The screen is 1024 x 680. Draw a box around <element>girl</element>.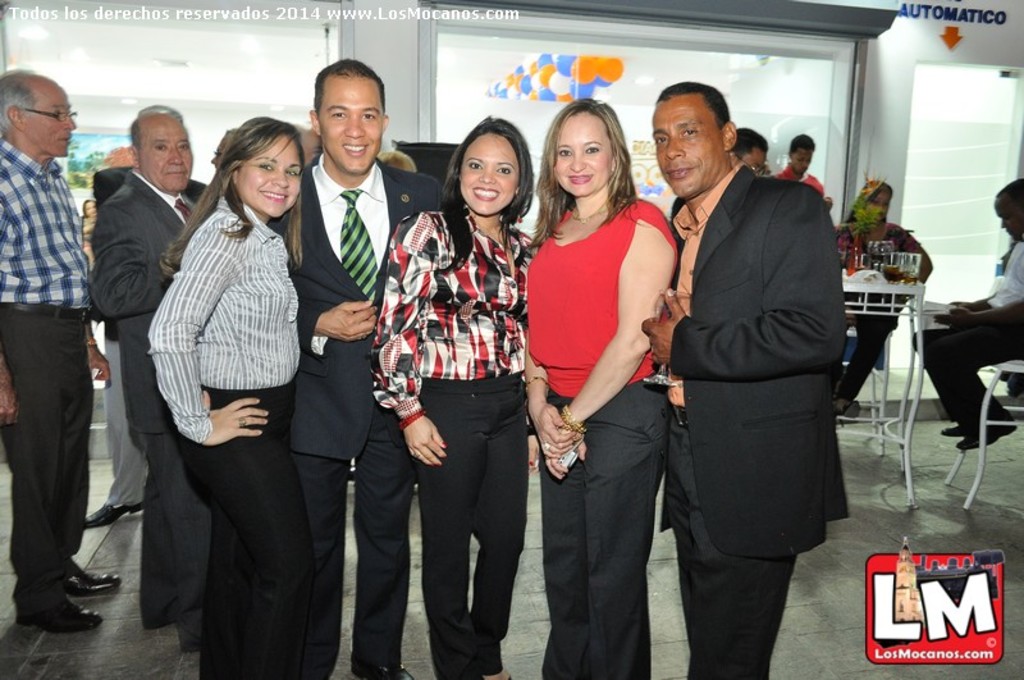
(x1=838, y1=175, x2=927, y2=421).
